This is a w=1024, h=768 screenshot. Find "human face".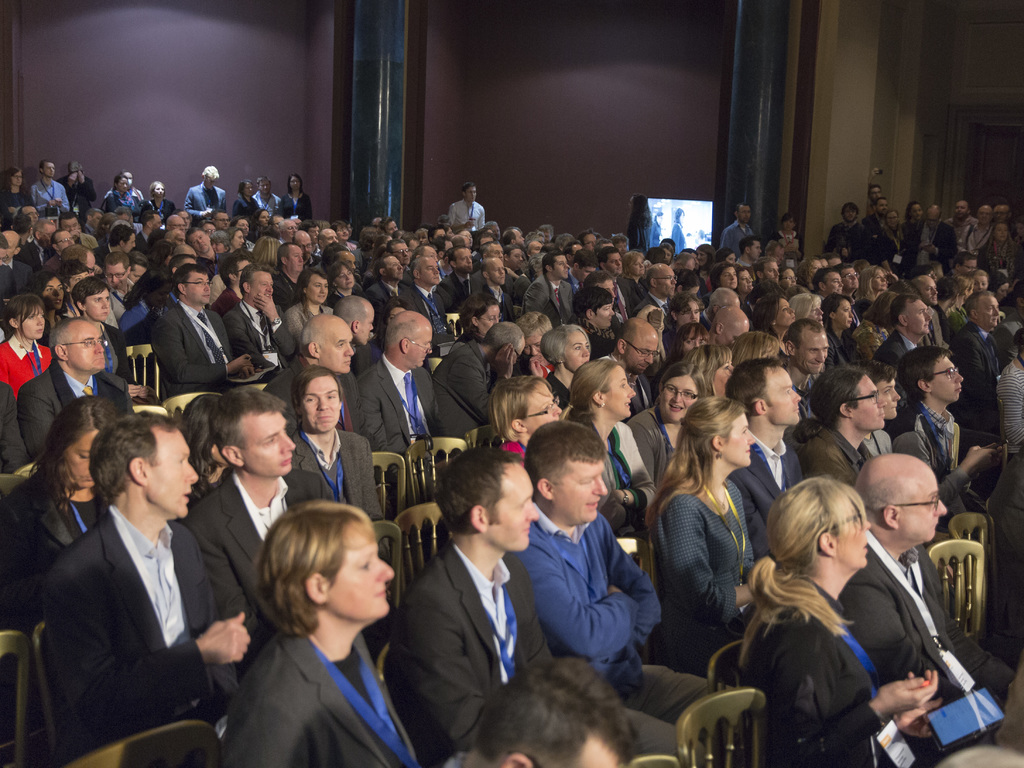
Bounding box: [left=817, top=256, right=828, bottom=272].
